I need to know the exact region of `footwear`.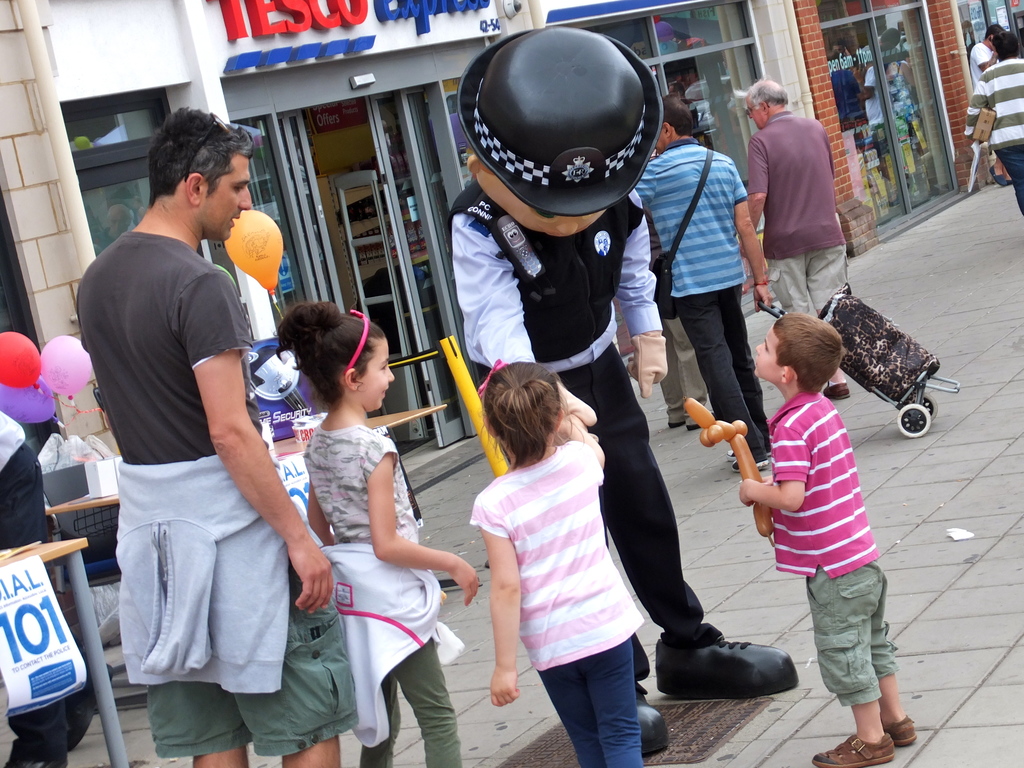
Region: box(666, 417, 692, 427).
